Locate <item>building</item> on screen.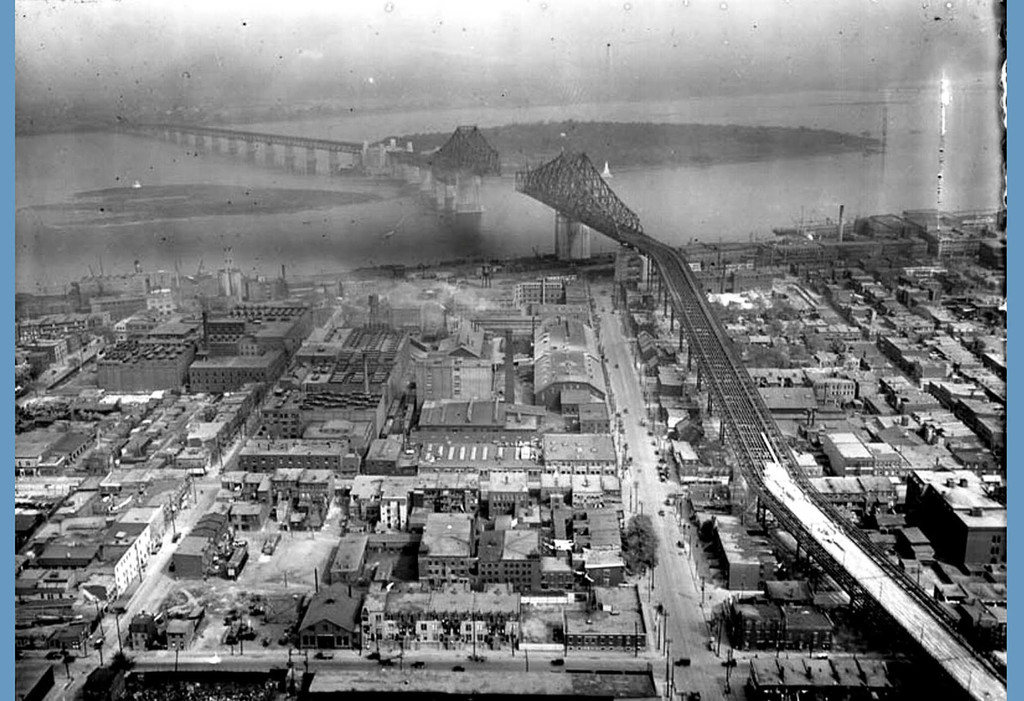
On screen at [128, 611, 150, 649].
